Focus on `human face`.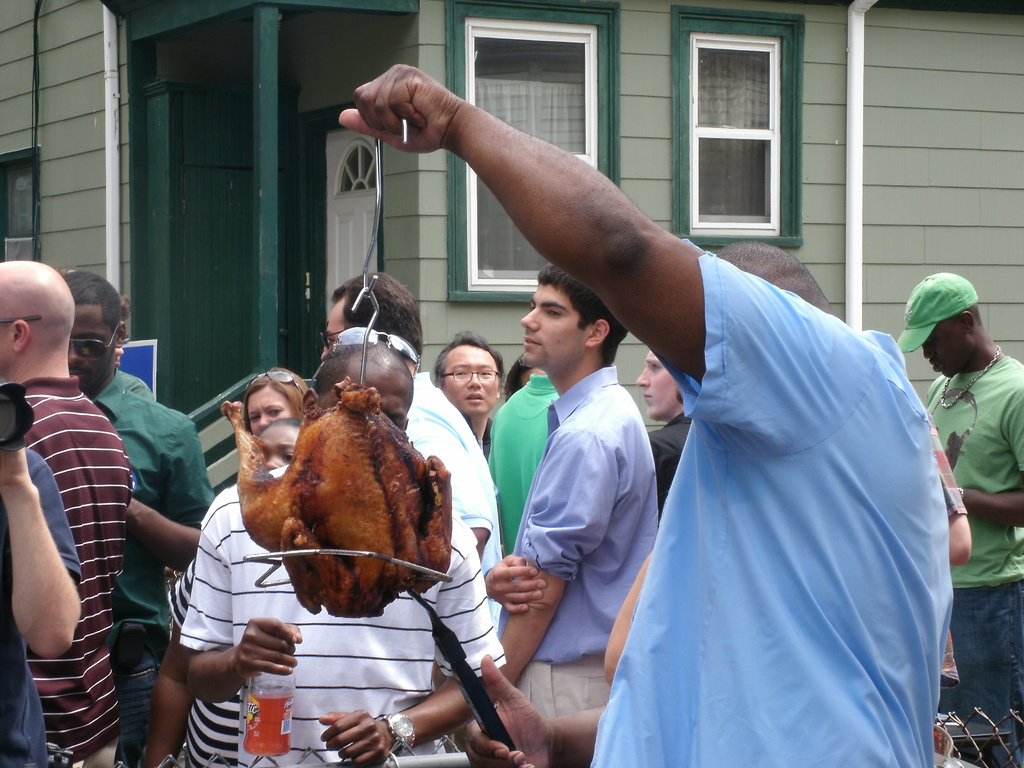
Focused at [left=0, top=317, right=17, bottom=376].
